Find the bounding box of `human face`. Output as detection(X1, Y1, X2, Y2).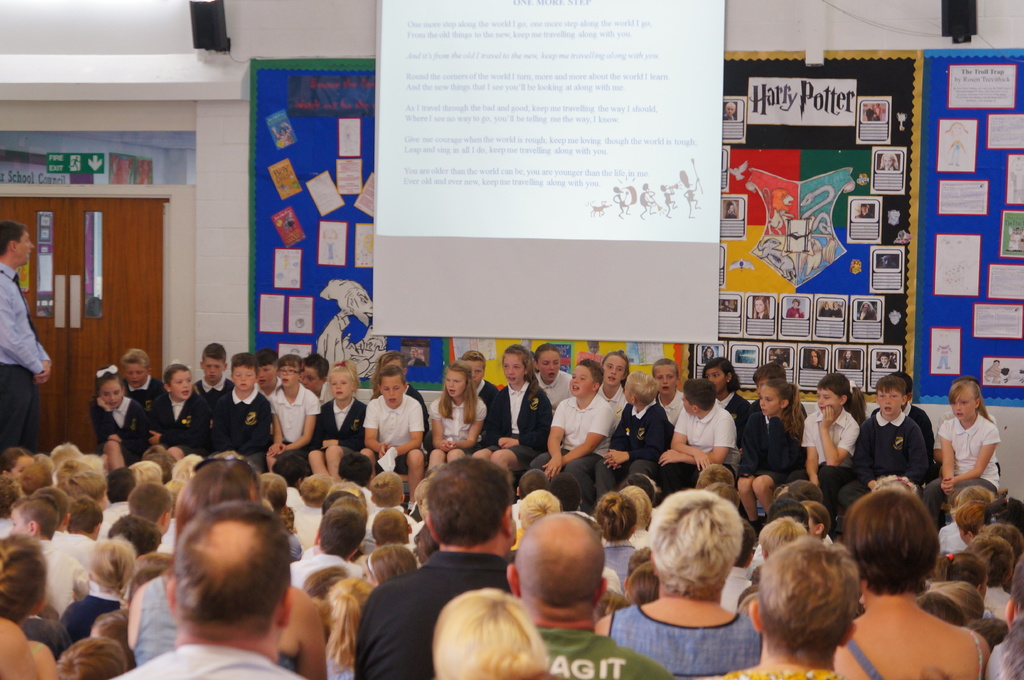
detection(301, 365, 321, 390).
